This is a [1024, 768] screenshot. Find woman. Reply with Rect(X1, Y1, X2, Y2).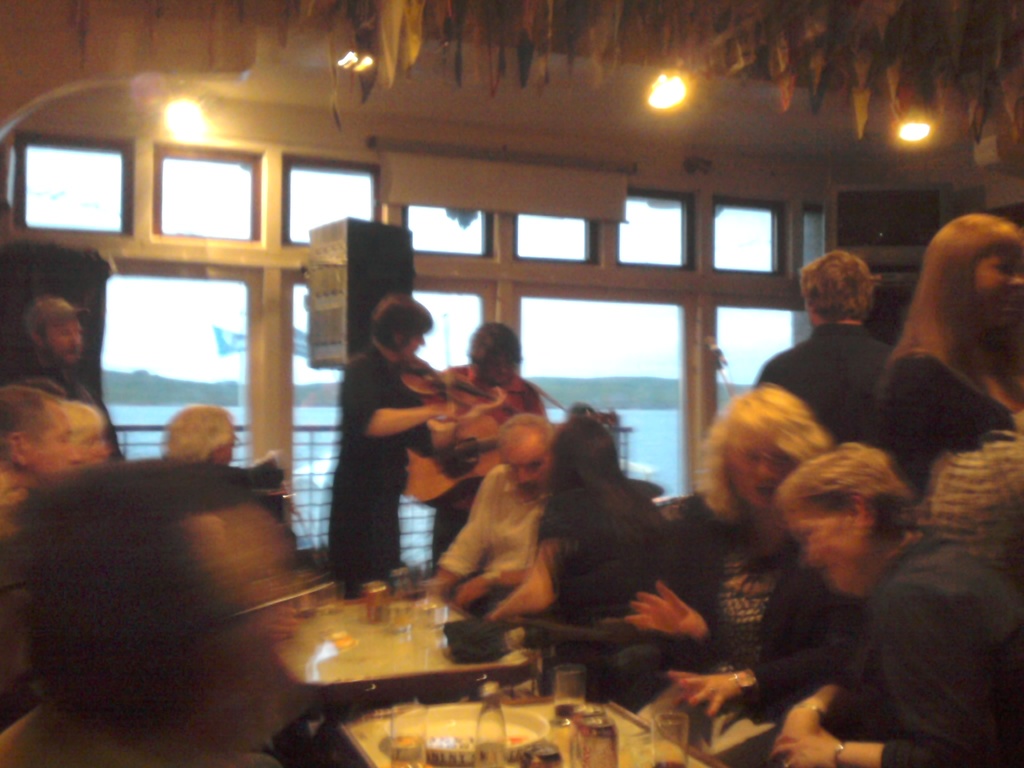
Rect(324, 296, 511, 602).
